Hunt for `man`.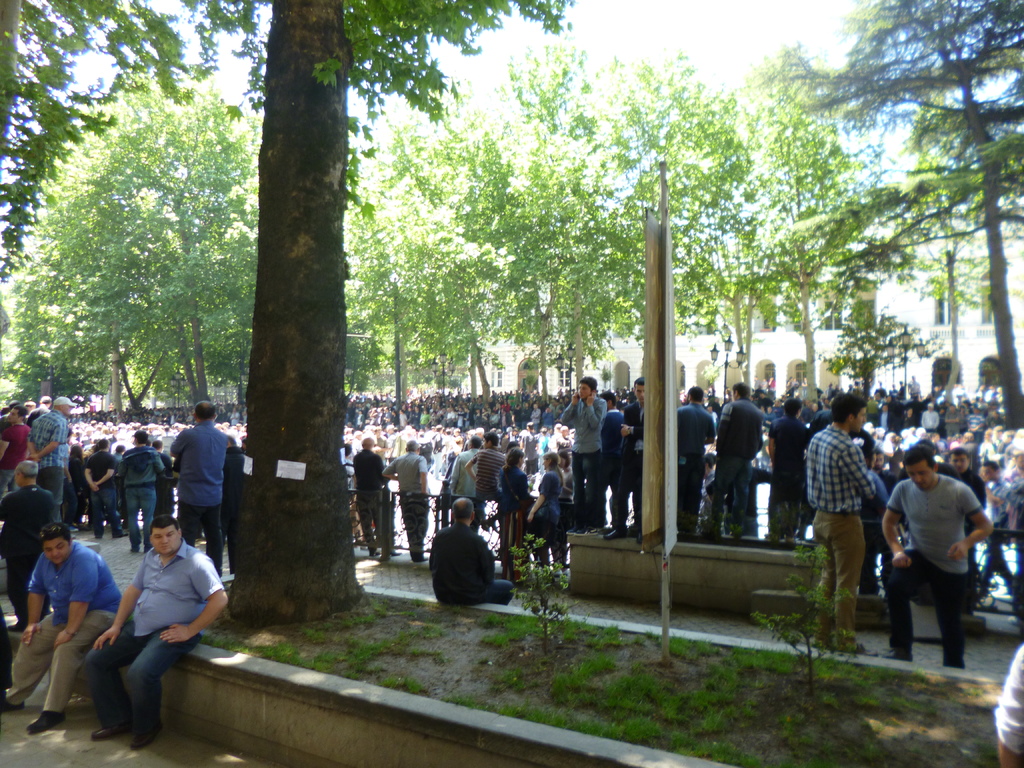
Hunted down at <box>604,390,626,525</box>.
